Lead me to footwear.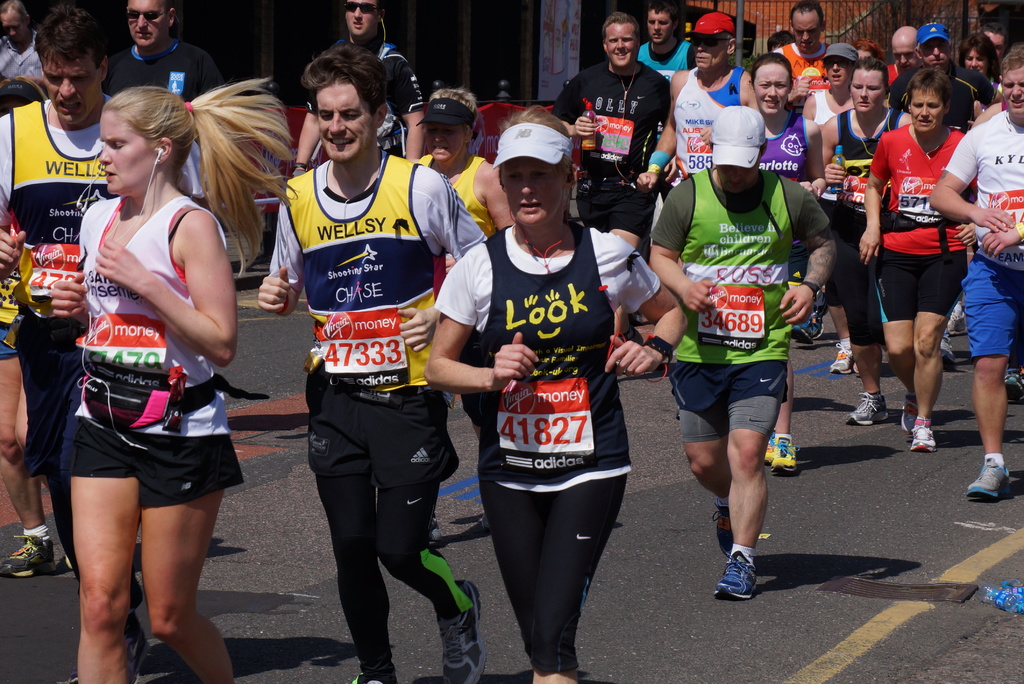
Lead to [x1=127, y1=574, x2=140, y2=607].
